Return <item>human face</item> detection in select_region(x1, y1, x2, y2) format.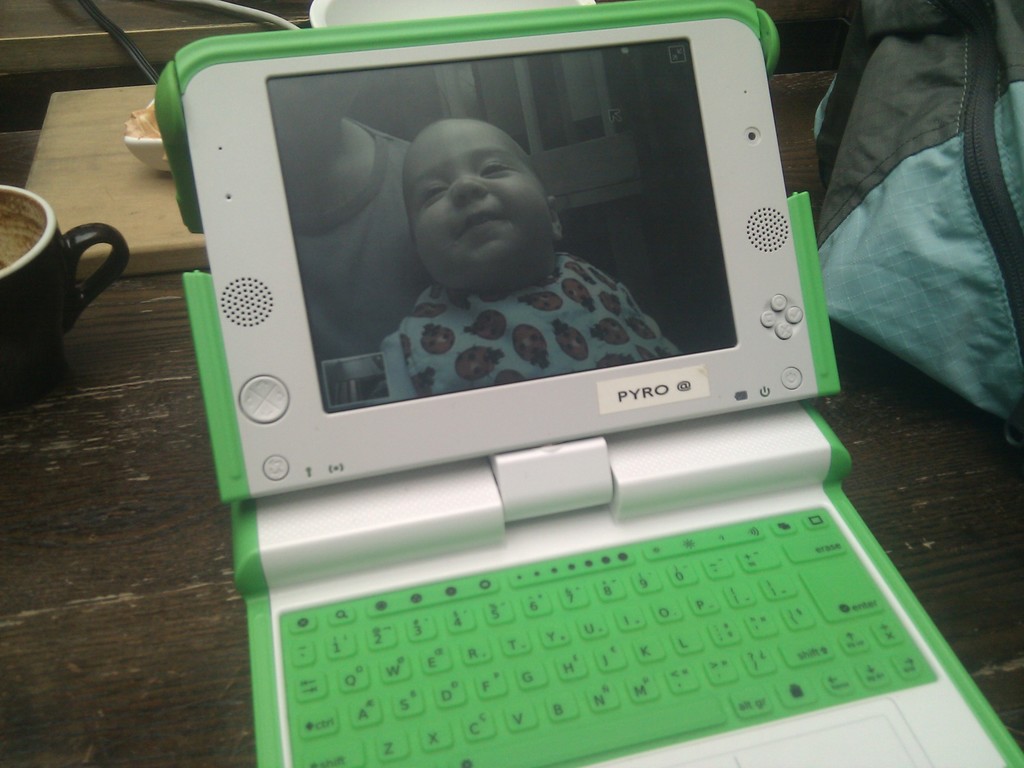
select_region(269, 76, 356, 121).
